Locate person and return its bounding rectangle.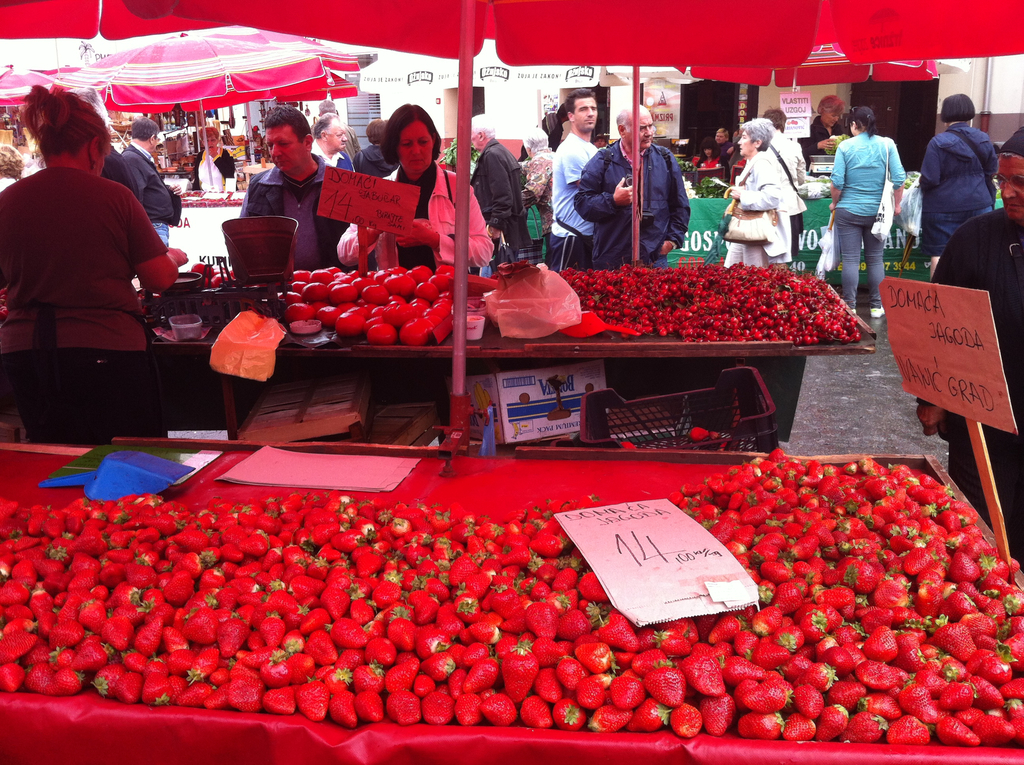
[x1=762, y1=106, x2=800, y2=251].
